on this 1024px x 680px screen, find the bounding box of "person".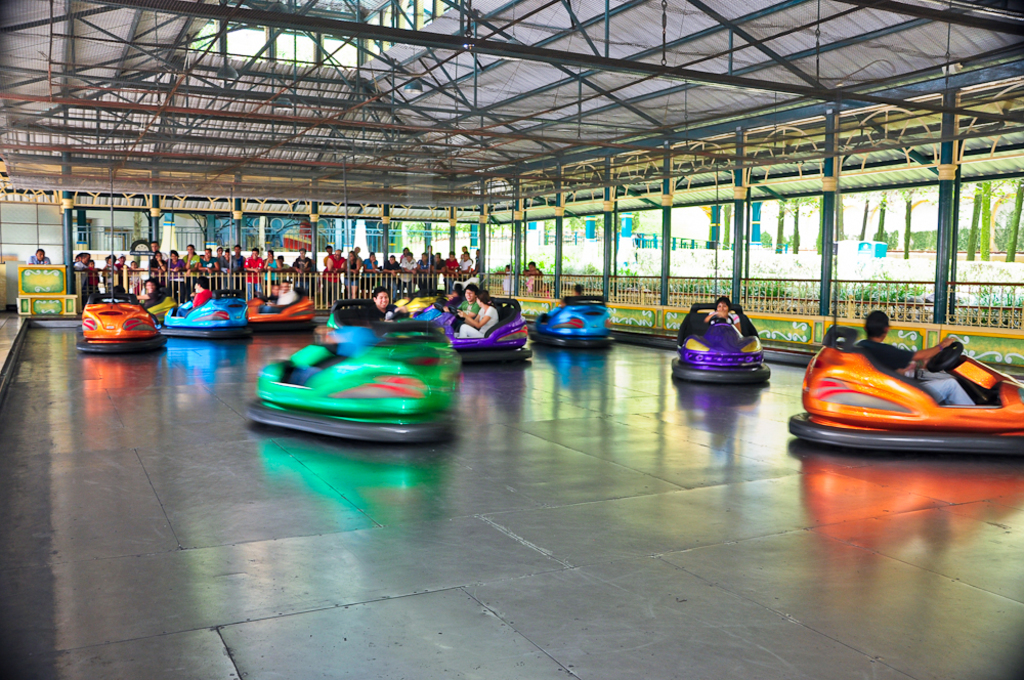
Bounding box: (x1=263, y1=251, x2=276, y2=272).
